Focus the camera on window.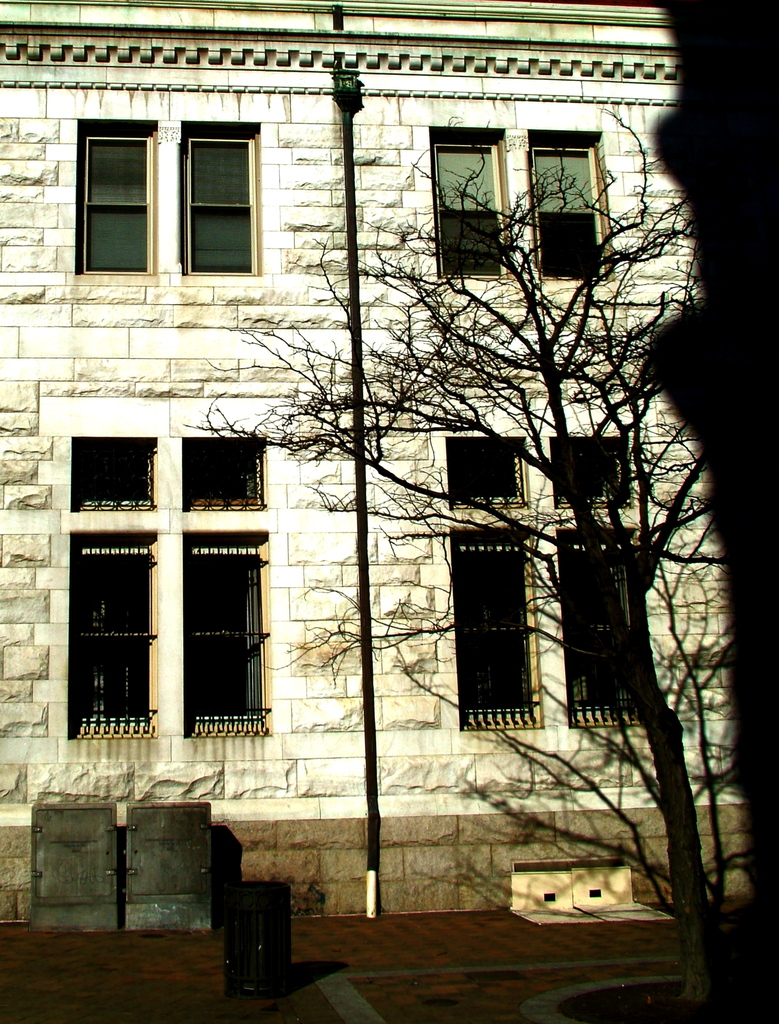
Focus region: (557, 540, 643, 726).
